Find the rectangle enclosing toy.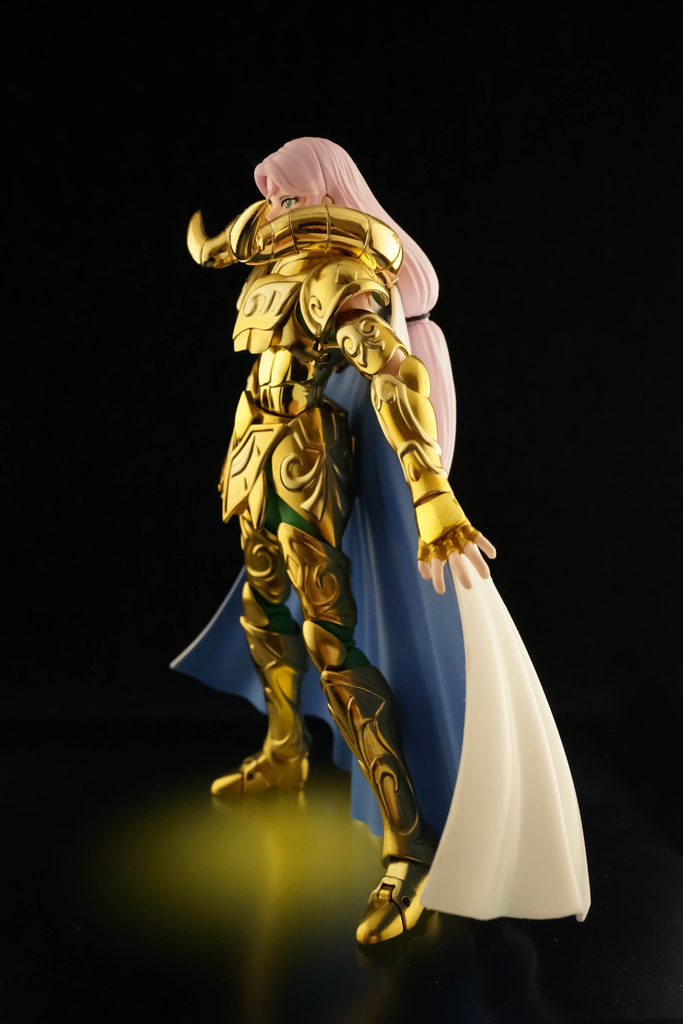
crop(185, 121, 498, 835).
